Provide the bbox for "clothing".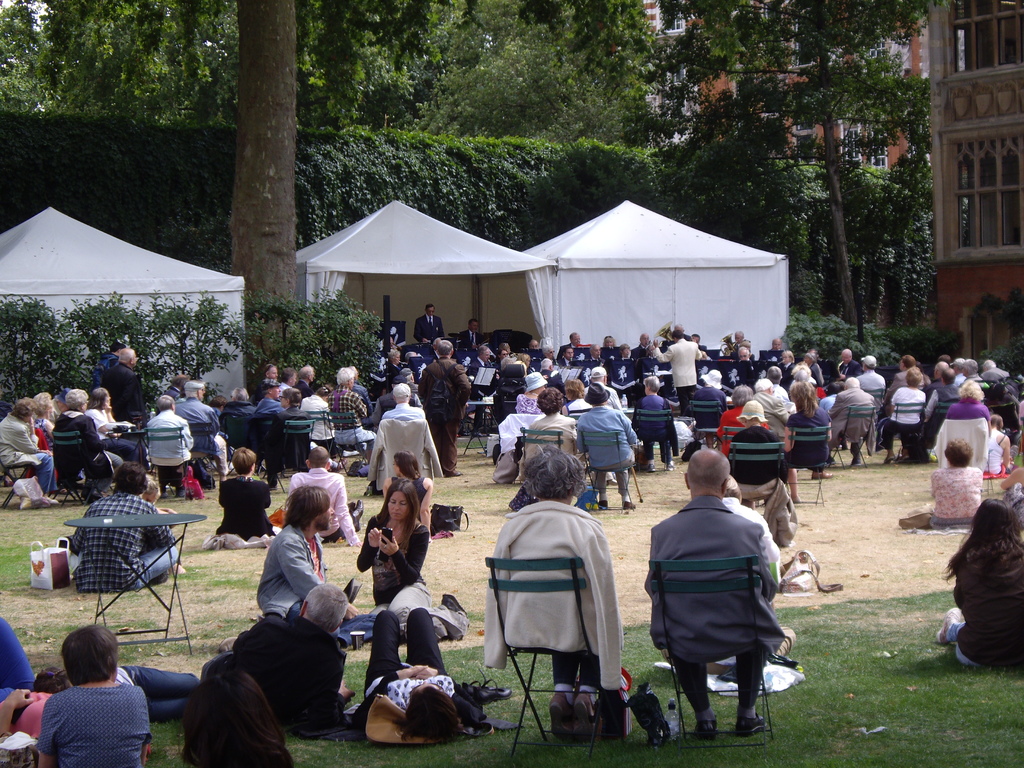
box(826, 382, 873, 456).
